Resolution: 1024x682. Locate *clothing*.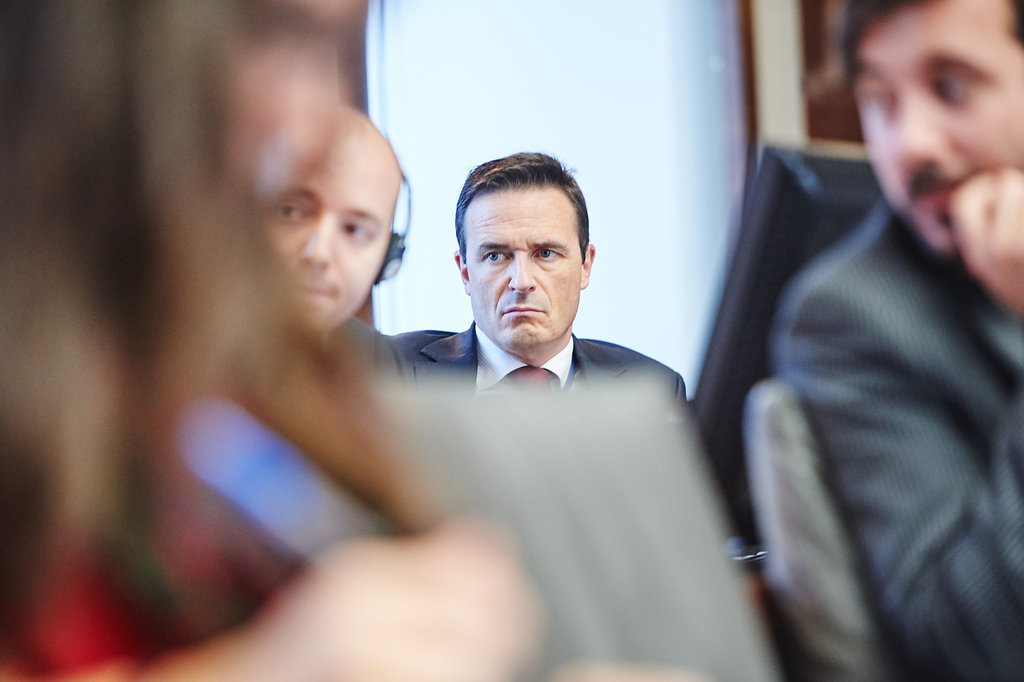
384,314,688,386.
